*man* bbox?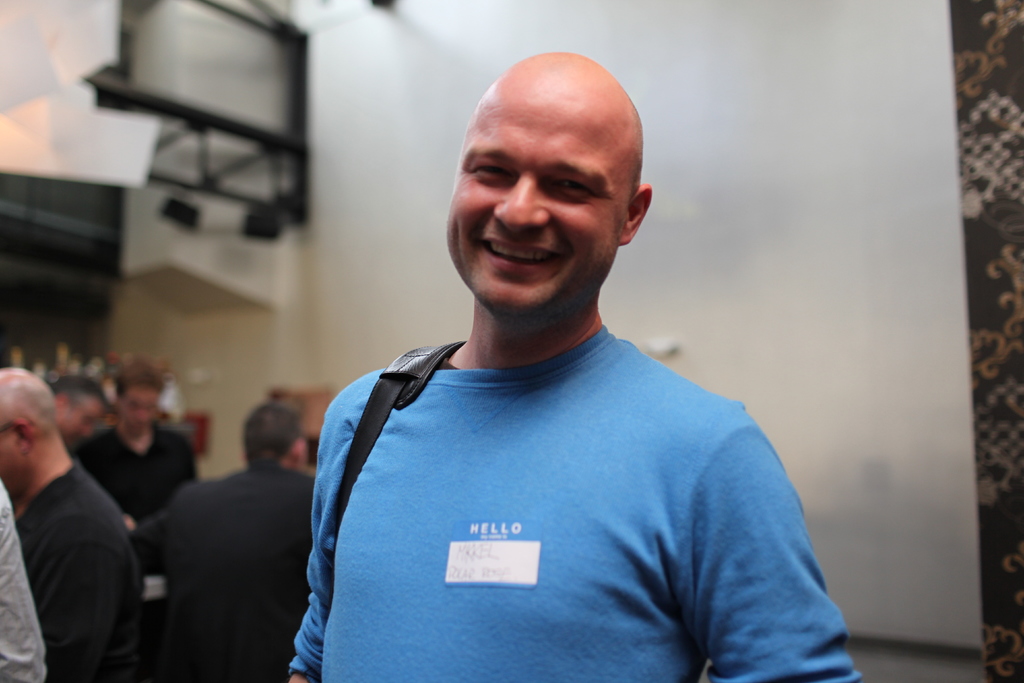
(left=51, top=377, right=109, bottom=445)
